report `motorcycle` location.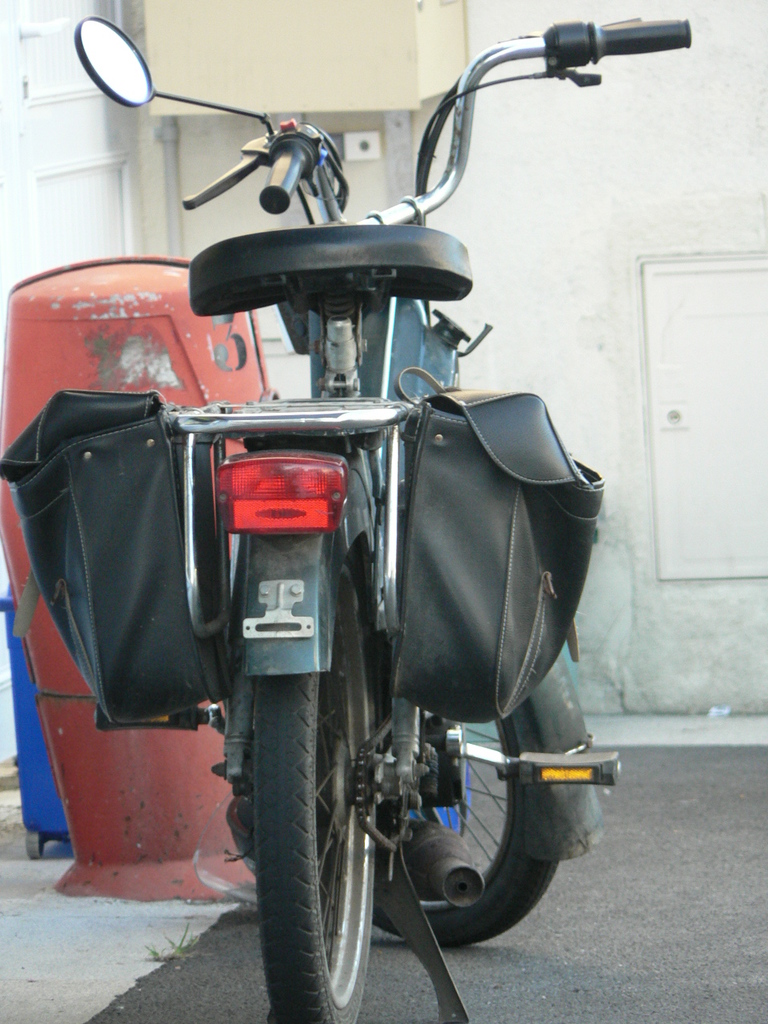
Report: 0, 19, 690, 1023.
